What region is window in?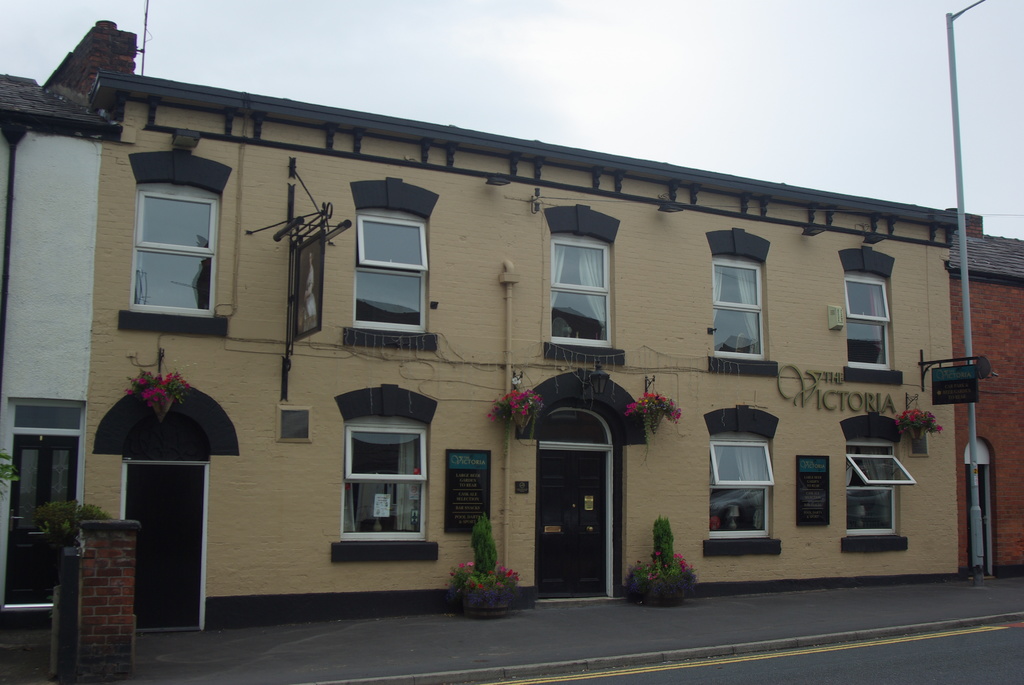
[129,184,226,326].
